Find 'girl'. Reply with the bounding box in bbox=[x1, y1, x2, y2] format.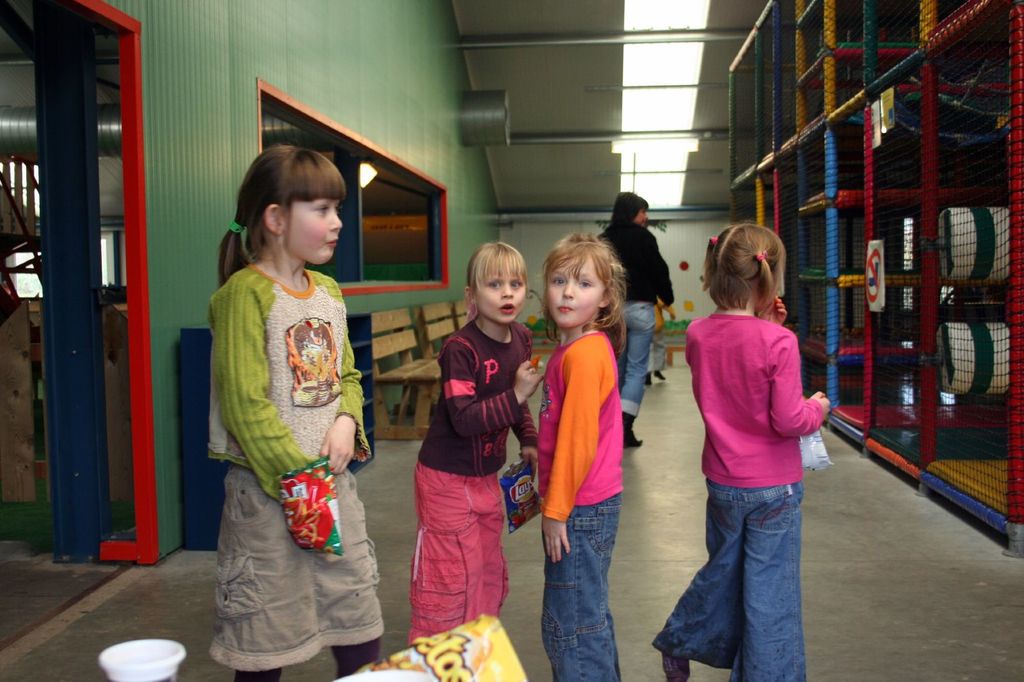
bbox=[536, 226, 631, 681].
